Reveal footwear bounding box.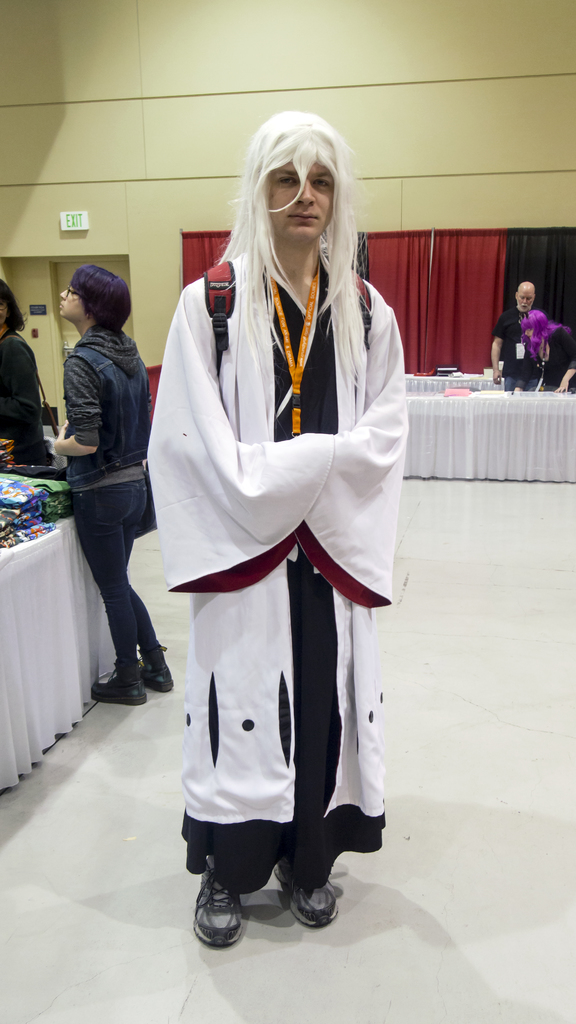
Revealed: (191,860,256,953).
